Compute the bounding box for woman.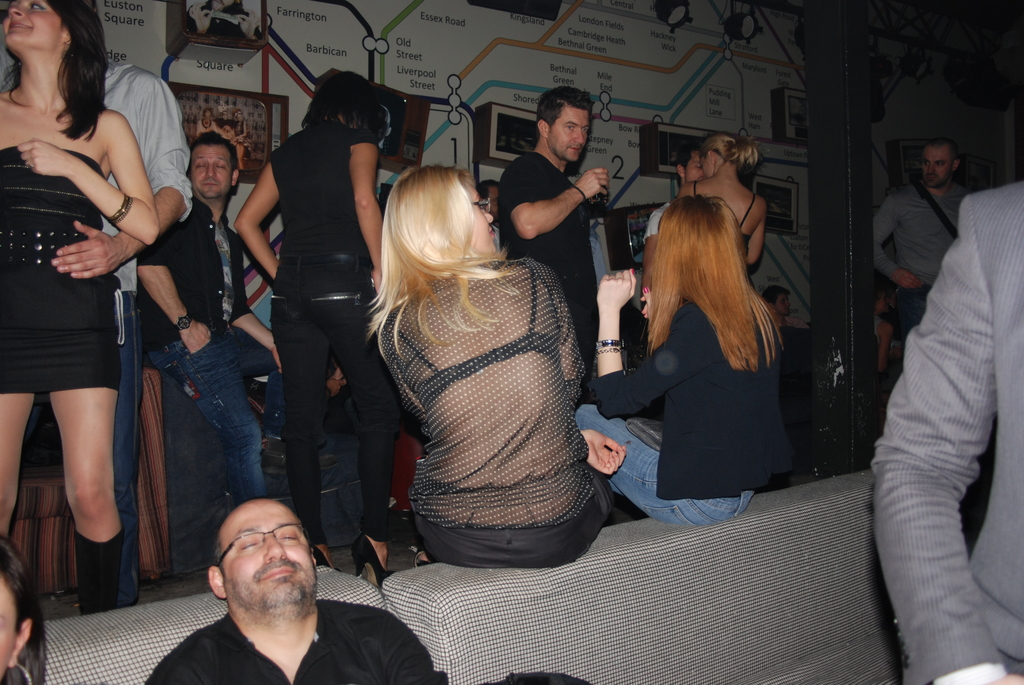
[x1=0, y1=0, x2=148, y2=618].
